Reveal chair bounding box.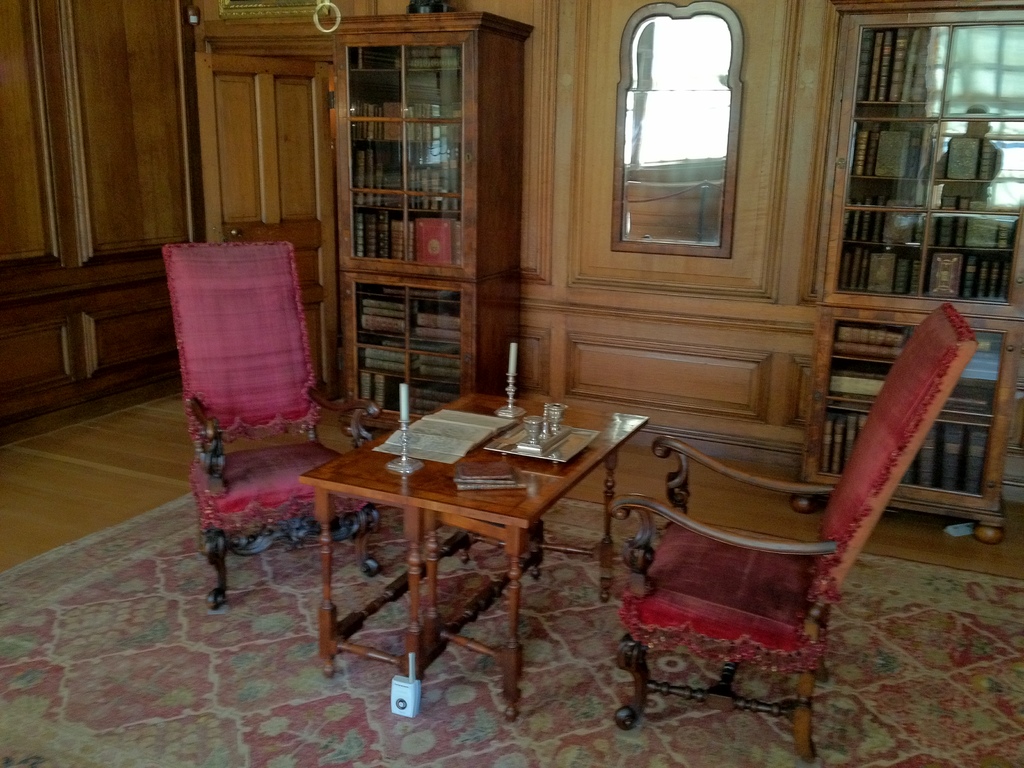
Revealed: <box>603,308,956,723</box>.
